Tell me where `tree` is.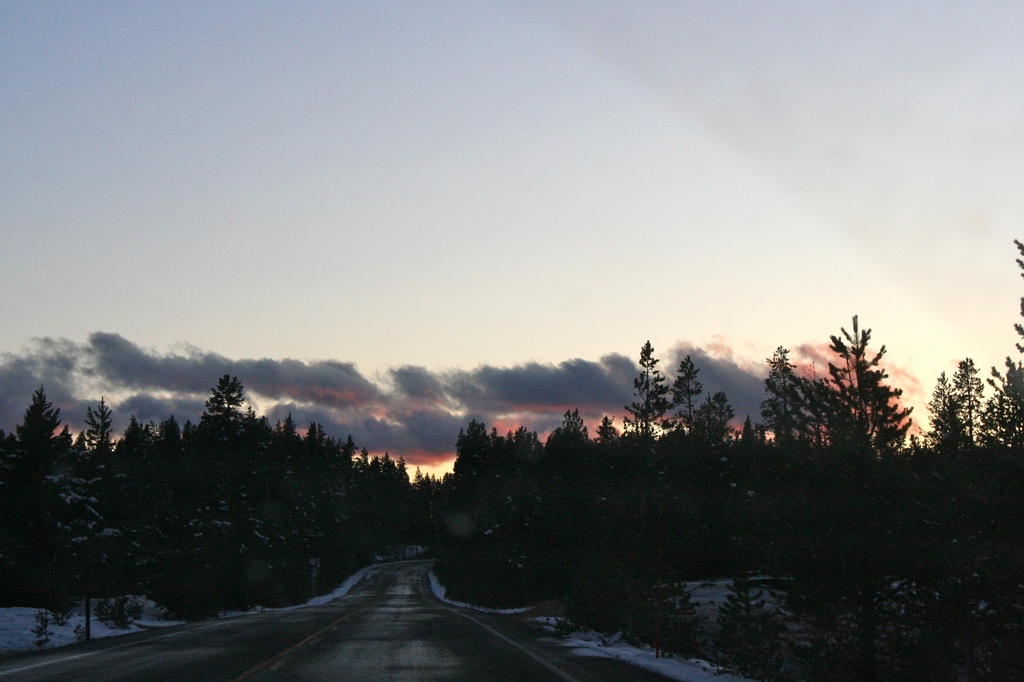
`tree` is at (left=84, top=403, right=120, bottom=457).
